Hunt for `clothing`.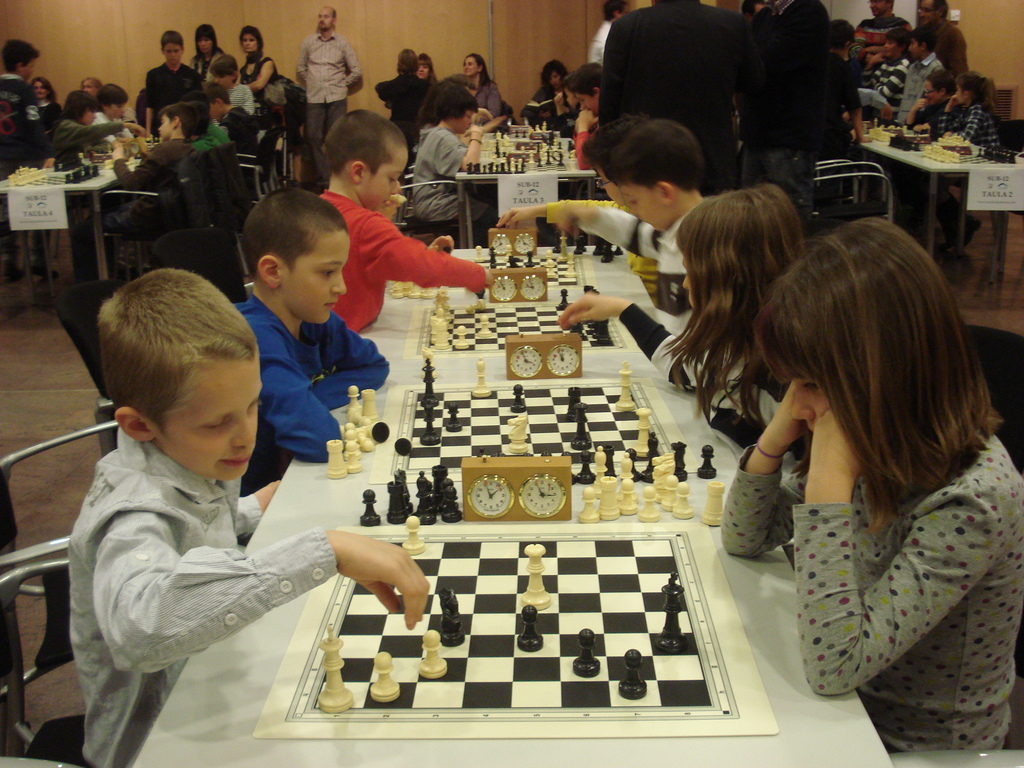
Hunted down at {"left": 909, "top": 93, "right": 960, "bottom": 137}.
